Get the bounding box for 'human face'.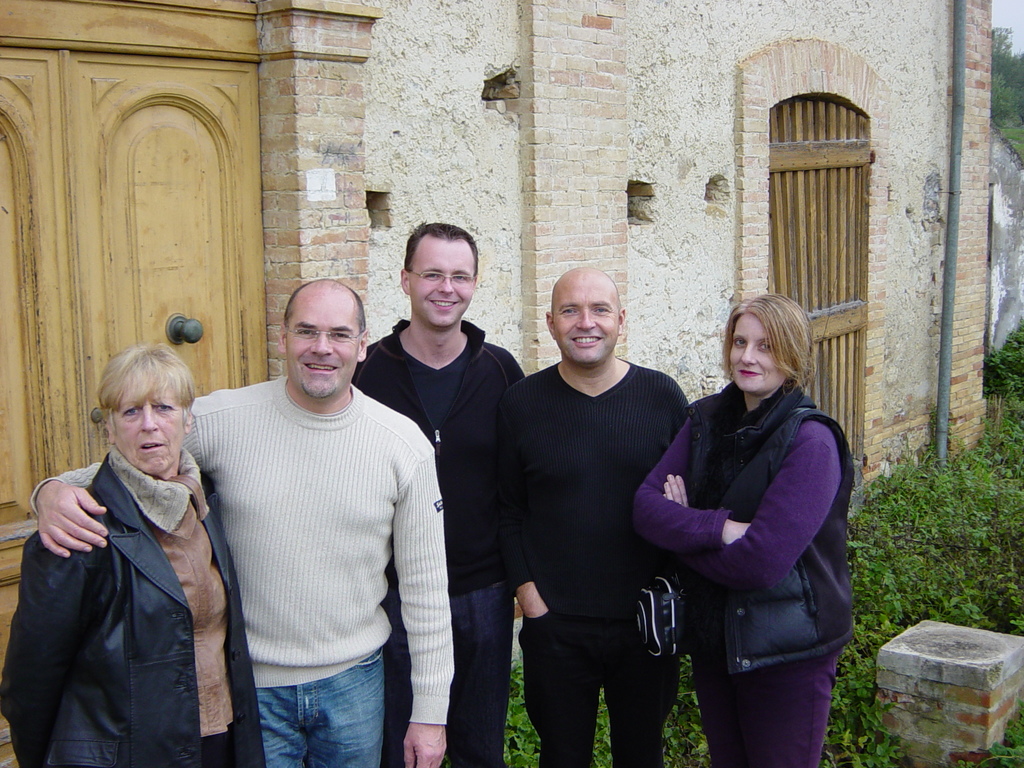
Rect(290, 294, 364, 399).
